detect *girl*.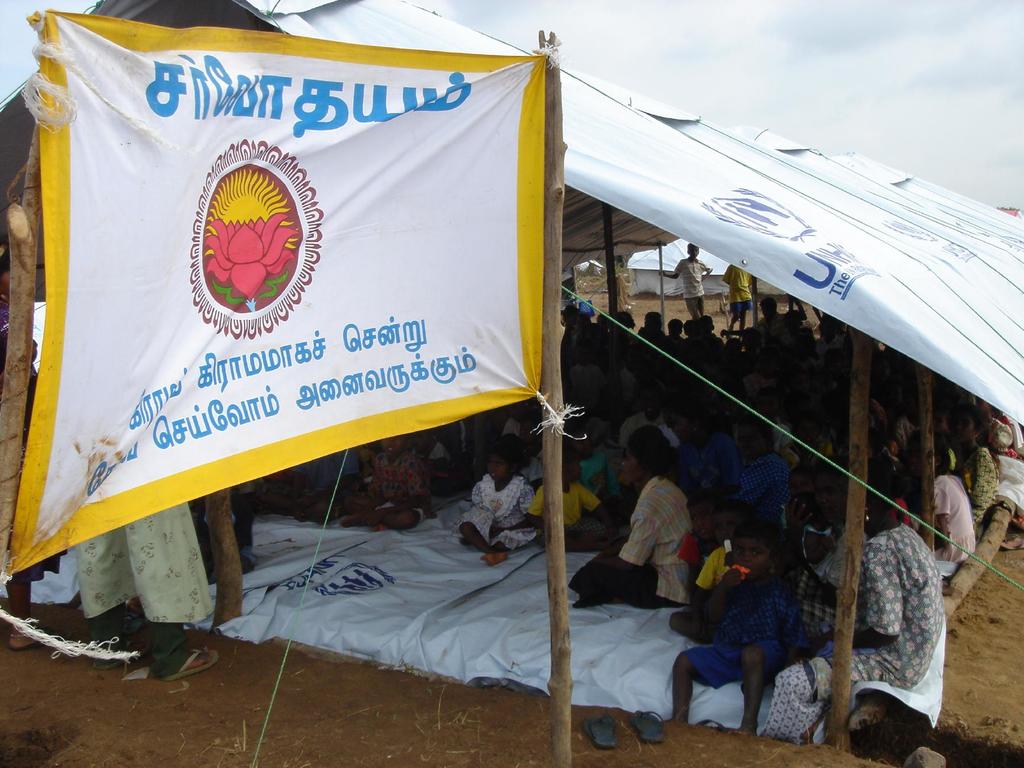
Detected at bbox=(346, 419, 435, 527).
